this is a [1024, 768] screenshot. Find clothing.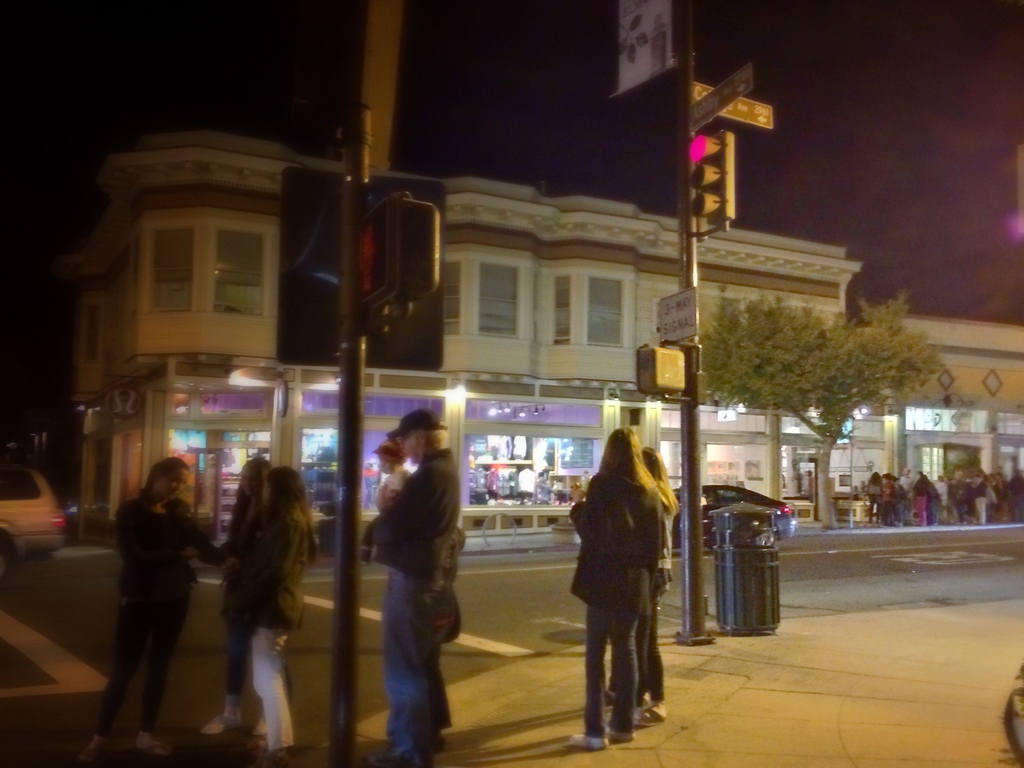
Bounding box: 95 487 230 741.
